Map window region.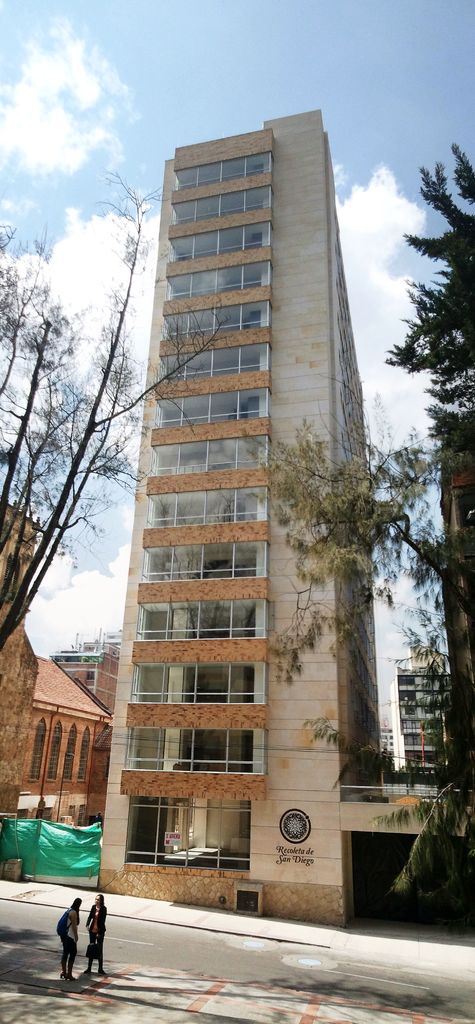
Mapped to pyautogui.locateOnScreen(167, 223, 270, 263).
